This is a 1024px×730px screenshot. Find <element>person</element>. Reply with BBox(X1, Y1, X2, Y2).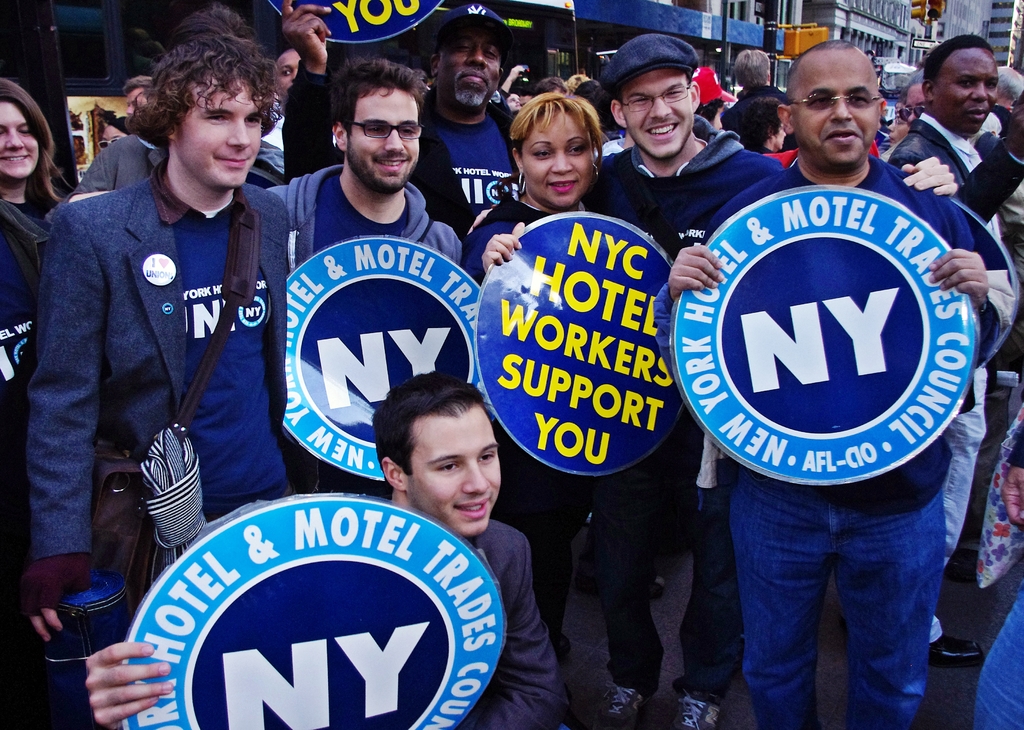
BBox(280, 0, 525, 247).
